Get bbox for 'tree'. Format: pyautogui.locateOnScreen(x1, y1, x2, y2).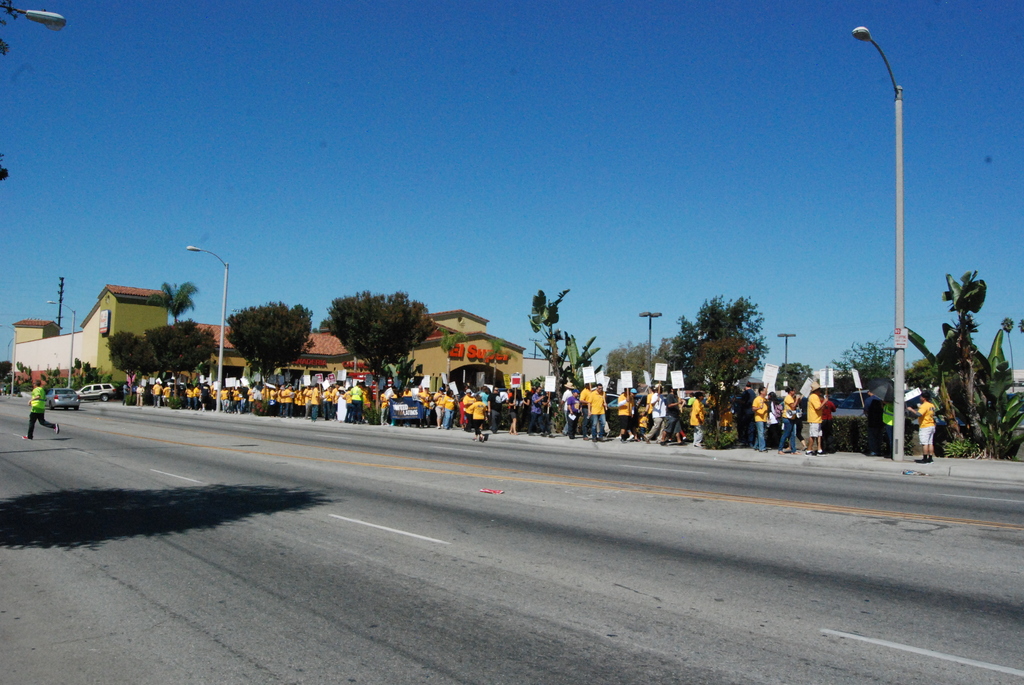
pyautogui.locateOnScreen(324, 283, 438, 395).
